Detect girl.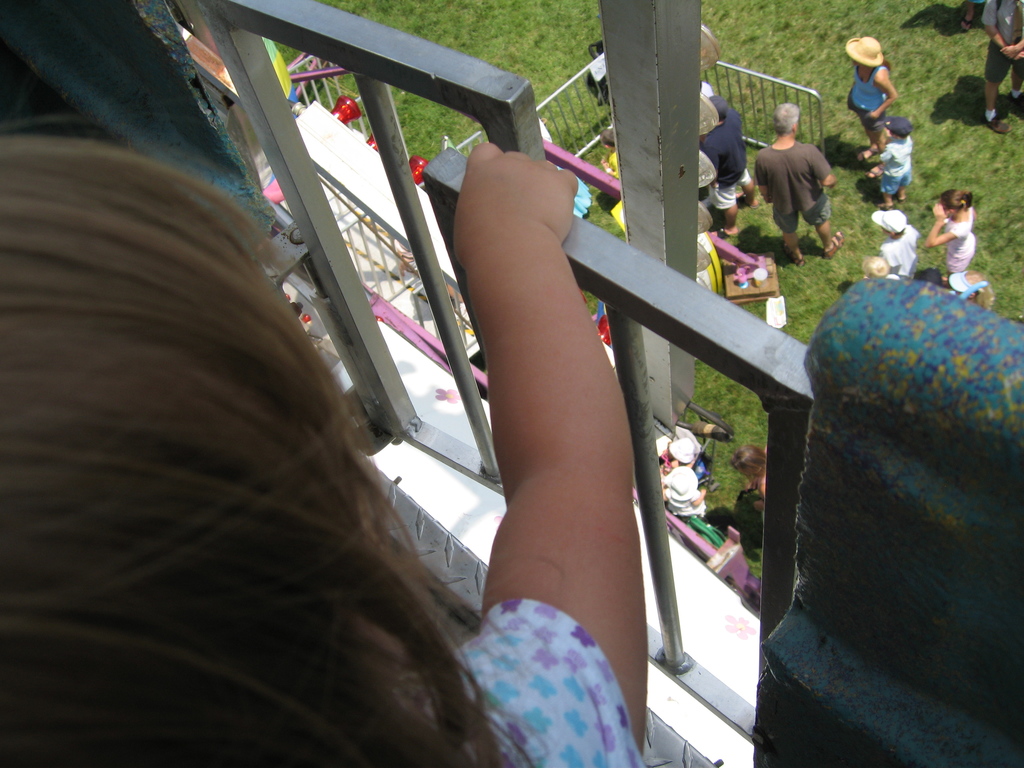
Detected at bbox(924, 189, 974, 285).
